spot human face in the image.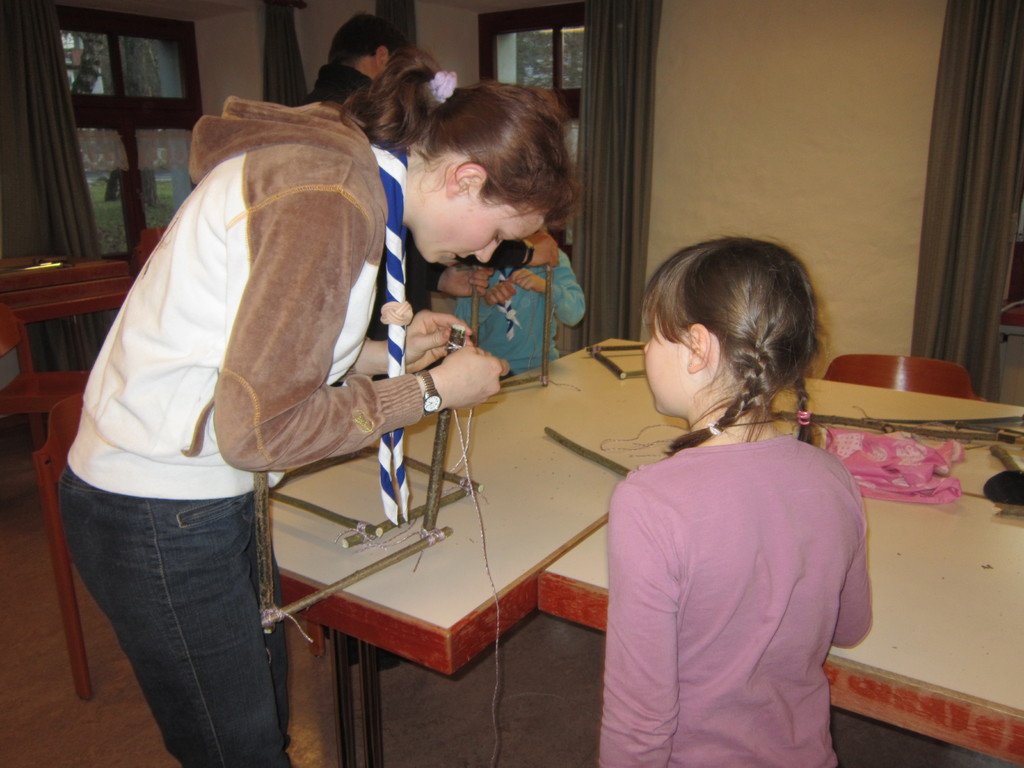
human face found at {"left": 426, "top": 192, "right": 546, "bottom": 260}.
